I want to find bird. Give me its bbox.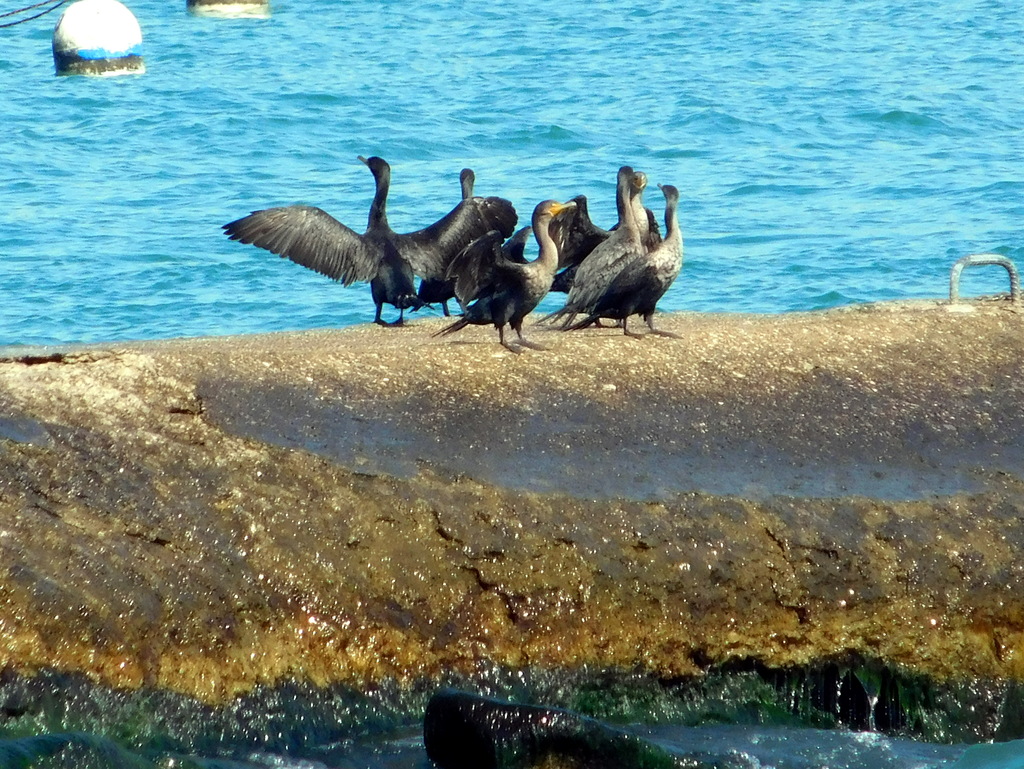
{"x1": 413, "y1": 178, "x2": 532, "y2": 320}.
